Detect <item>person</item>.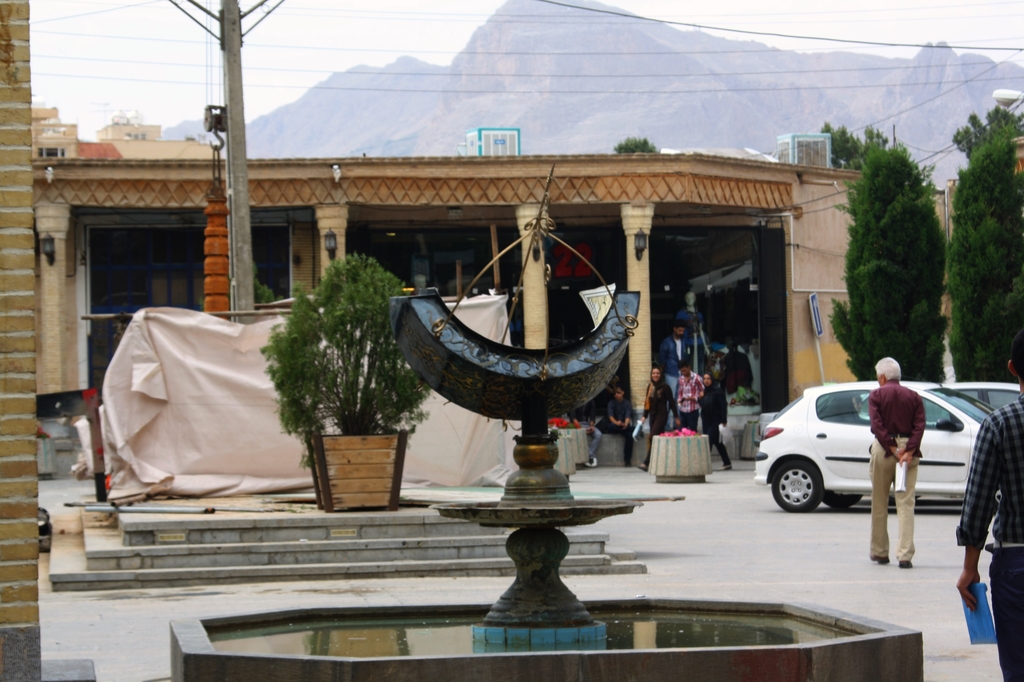
Detected at {"left": 953, "top": 331, "right": 1023, "bottom": 681}.
